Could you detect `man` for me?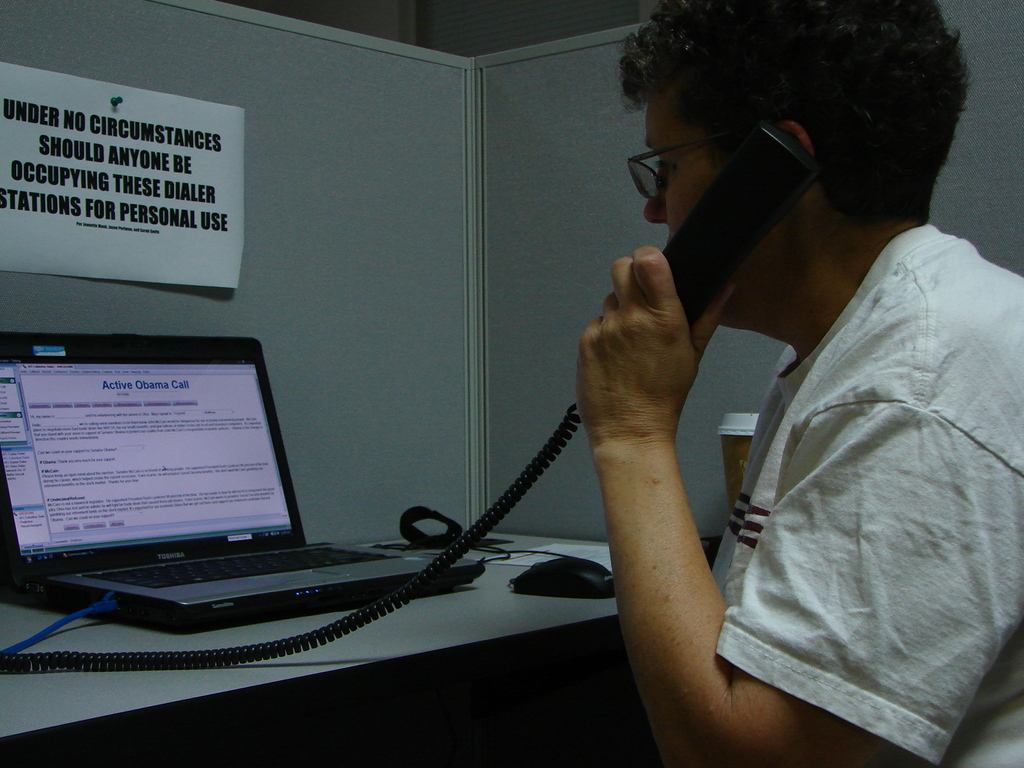
Detection result: detection(443, 0, 1002, 753).
